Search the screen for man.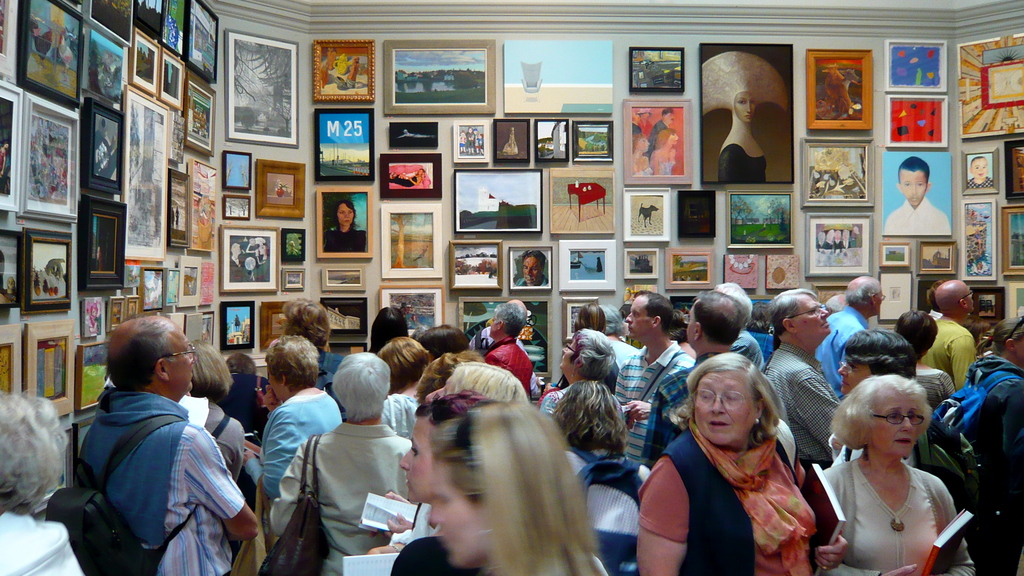
Found at select_region(918, 274, 981, 393).
